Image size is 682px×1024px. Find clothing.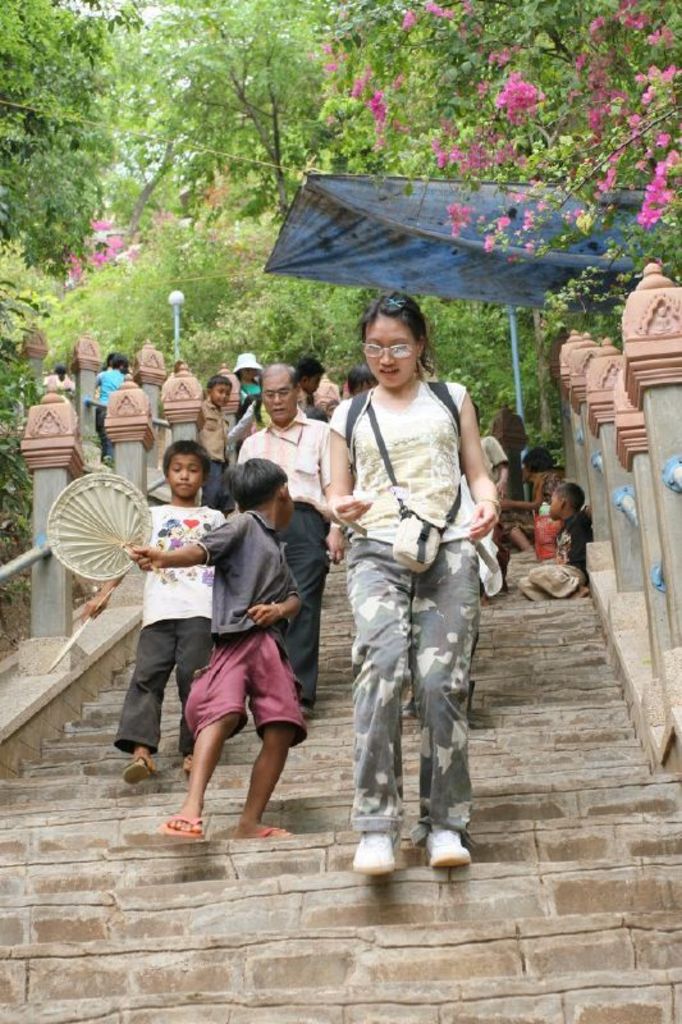
bbox=[237, 417, 326, 709].
